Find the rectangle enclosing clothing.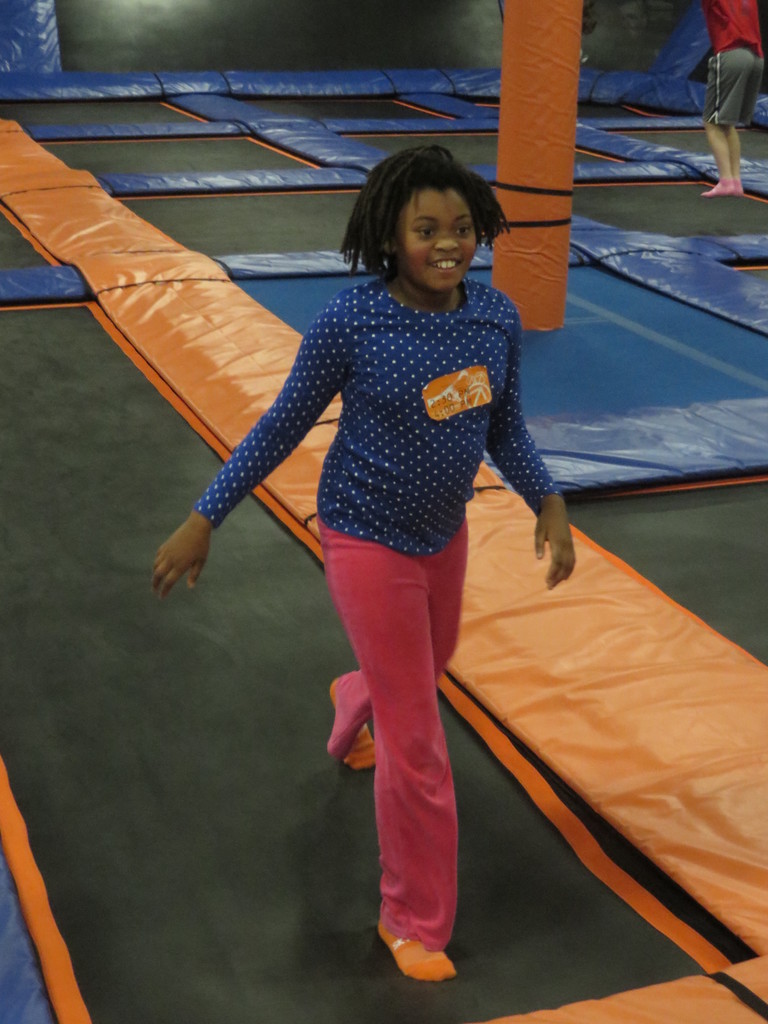
184,216,591,897.
